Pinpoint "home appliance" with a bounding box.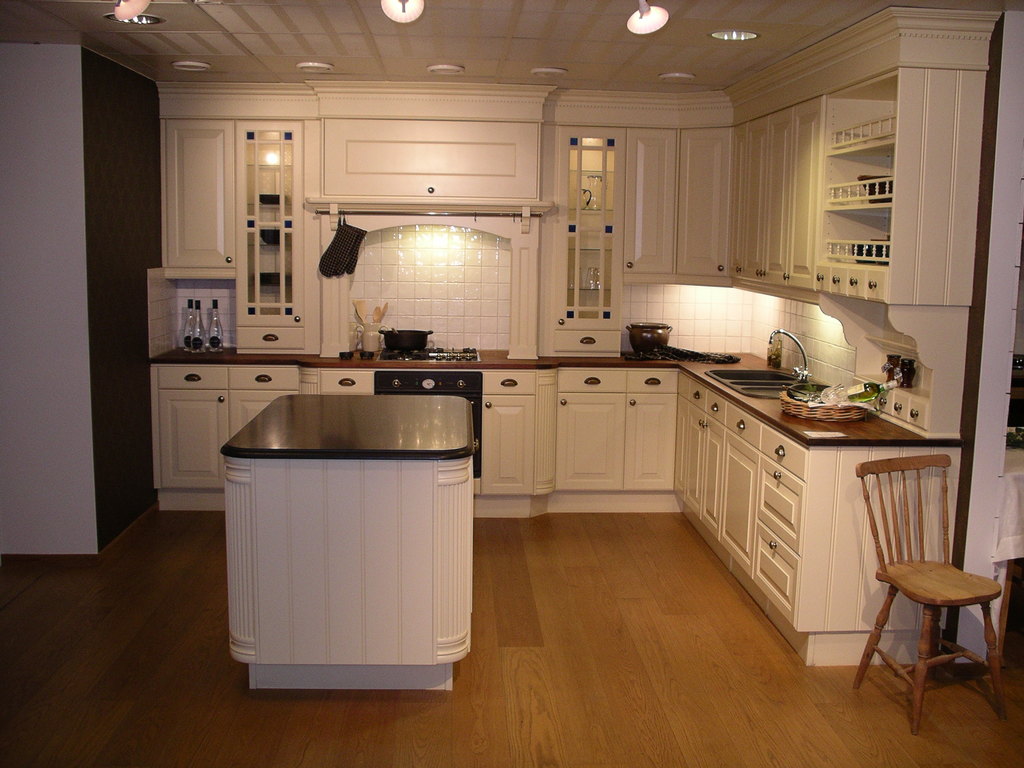
(379,348,479,361).
